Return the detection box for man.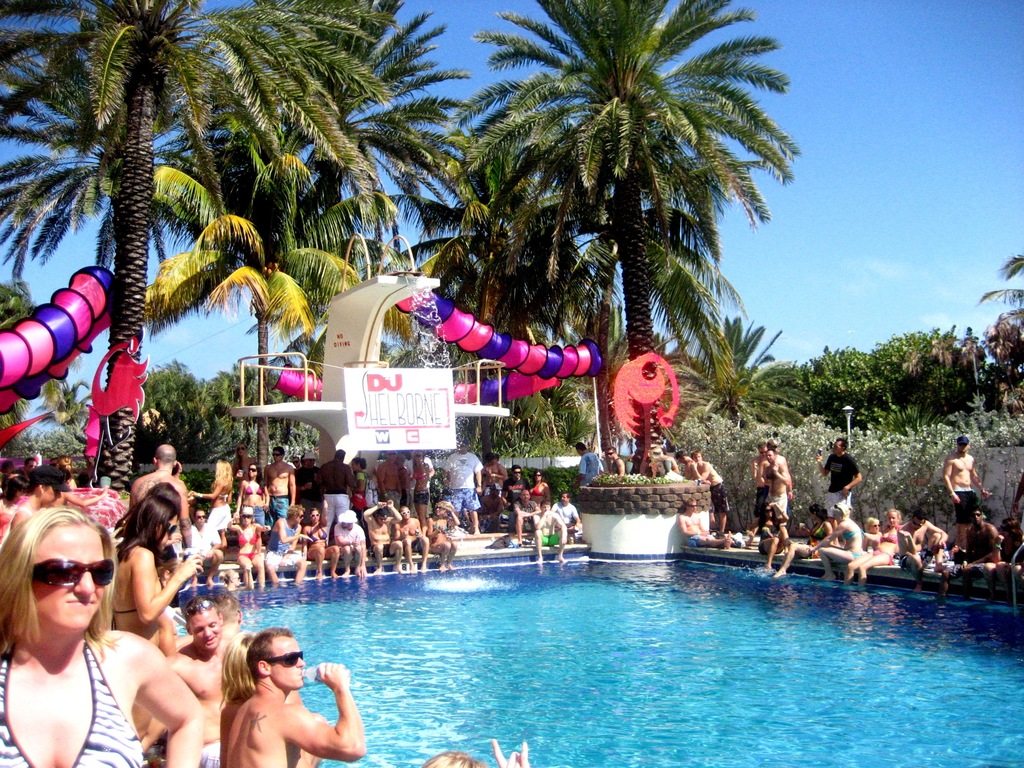
609 445 625 476.
